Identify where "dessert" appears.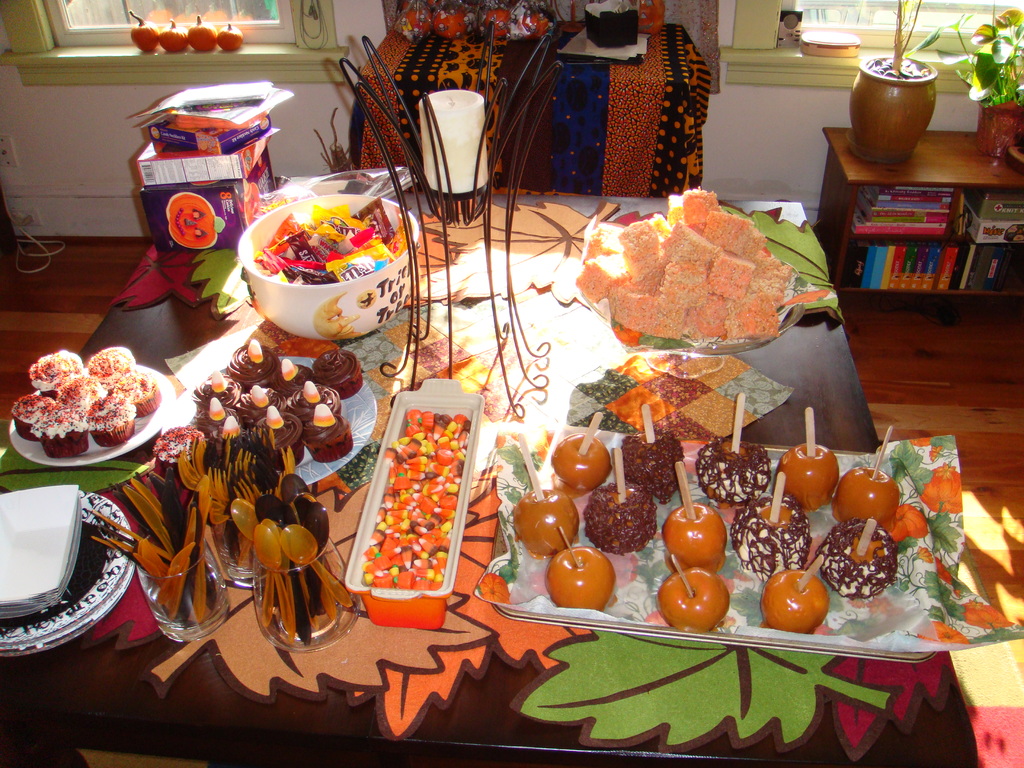
Appears at [x1=620, y1=424, x2=687, y2=500].
